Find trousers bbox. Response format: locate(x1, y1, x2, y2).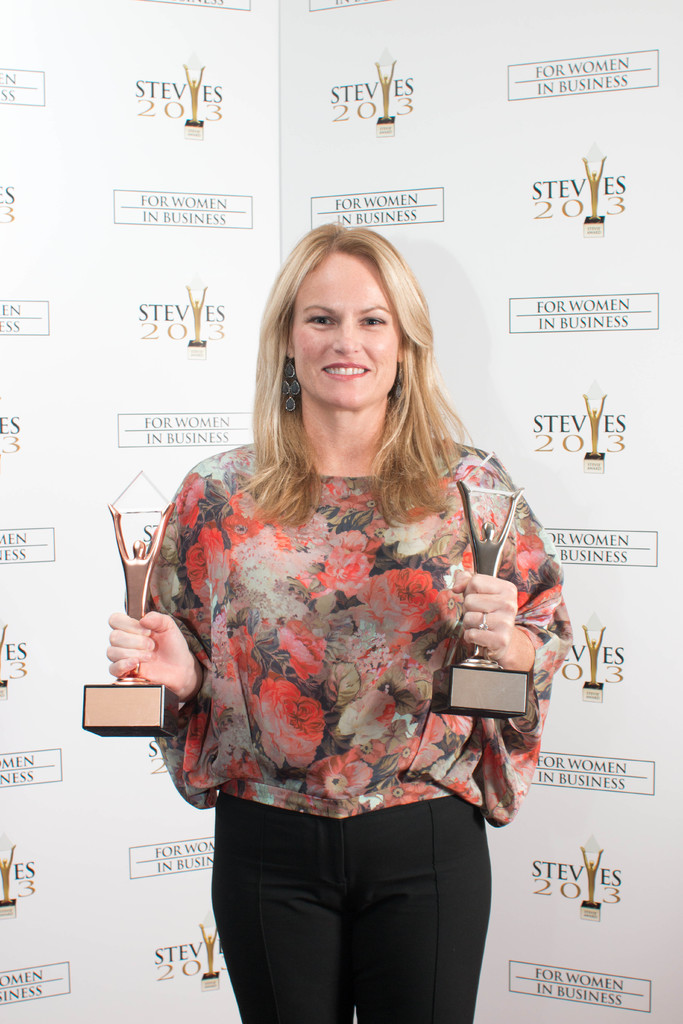
locate(196, 817, 484, 973).
